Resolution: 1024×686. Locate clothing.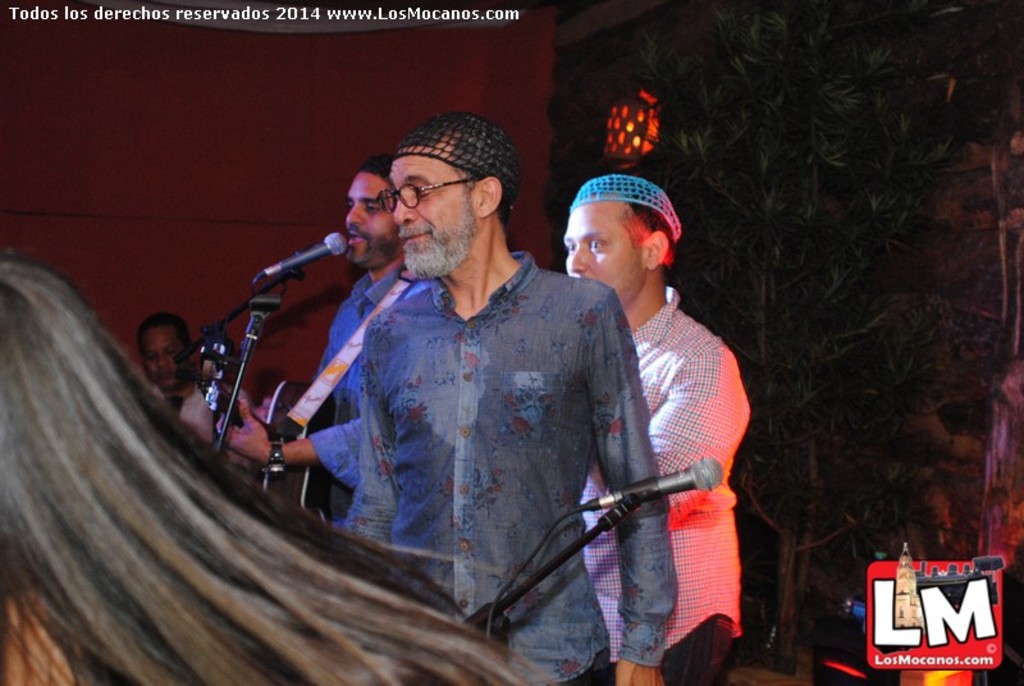
[343,255,677,685].
